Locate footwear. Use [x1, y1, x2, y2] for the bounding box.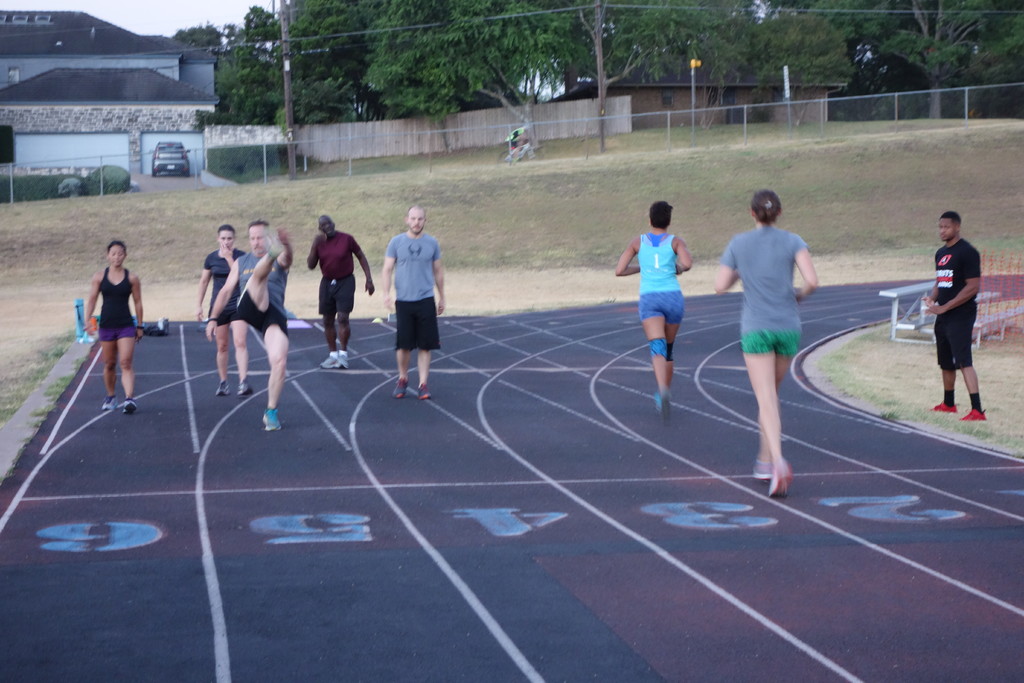
[769, 461, 791, 497].
